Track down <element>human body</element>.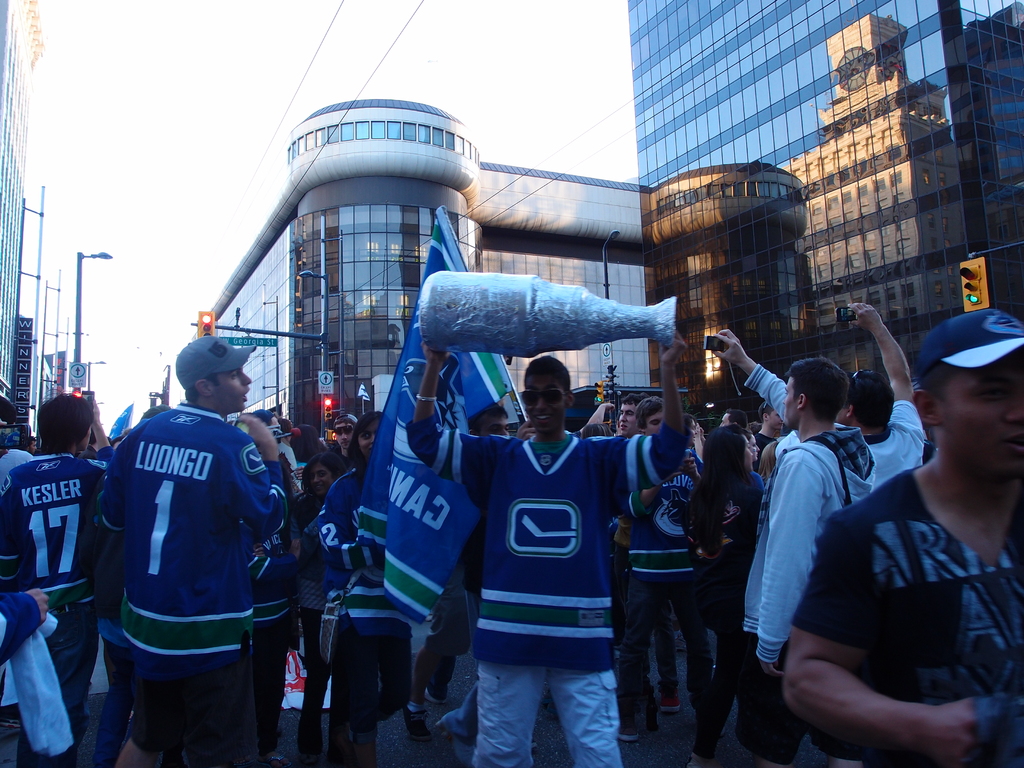
Tracked to [left=472, top=404, right=530, bottom=436].
